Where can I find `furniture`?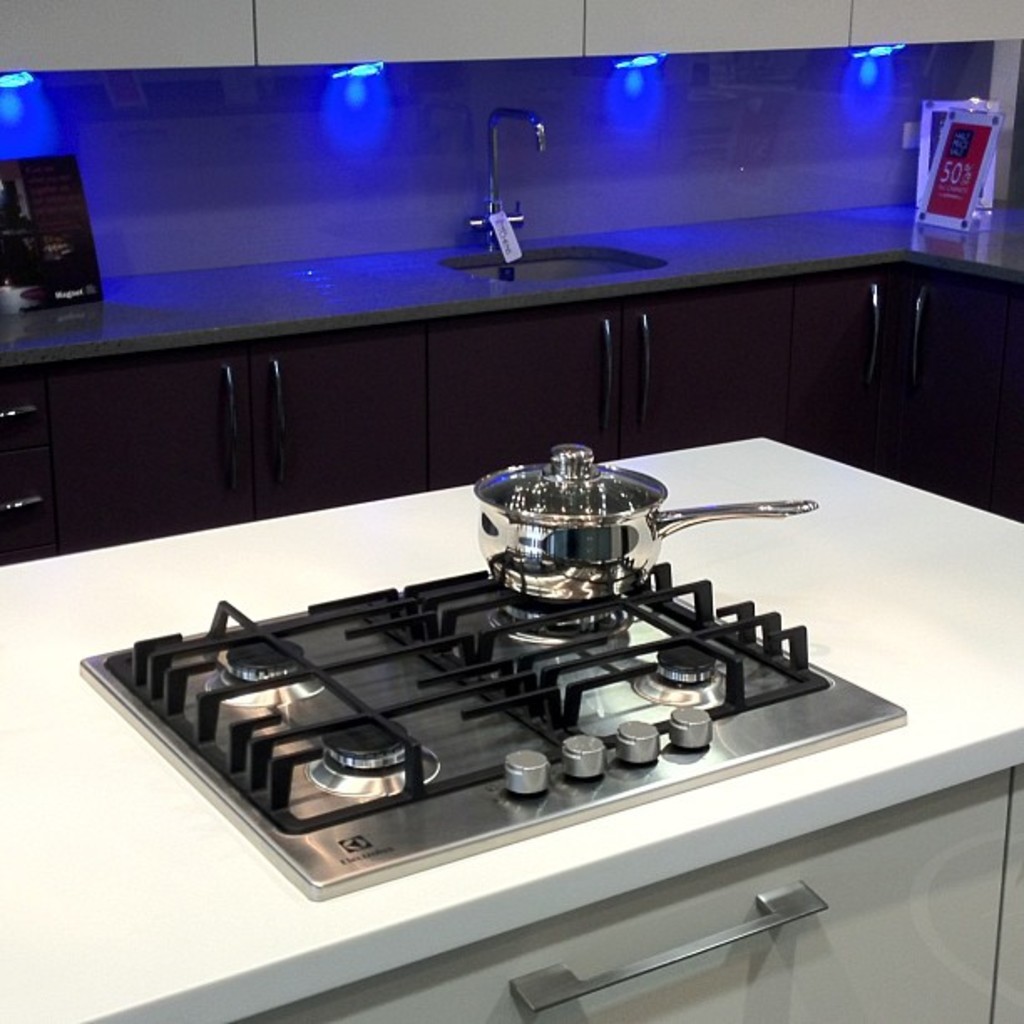
You can find it at l=0, t=437, r=1022, b=1022.
